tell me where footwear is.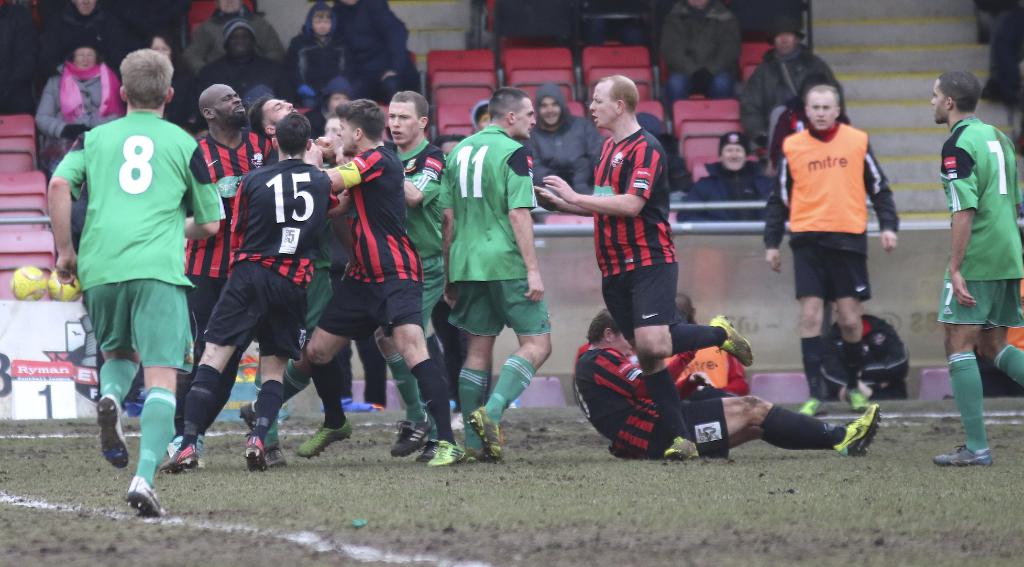
footwear is at region(188, 433, 204, 469).
